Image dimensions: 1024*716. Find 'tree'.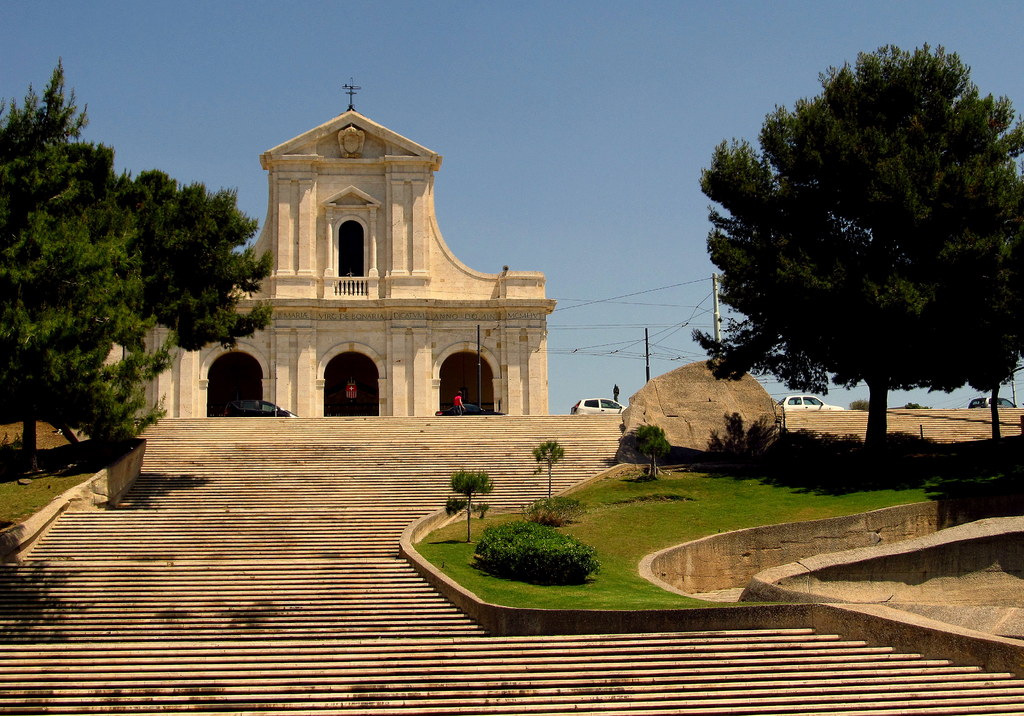
locate(0, 57, 275, 478).
